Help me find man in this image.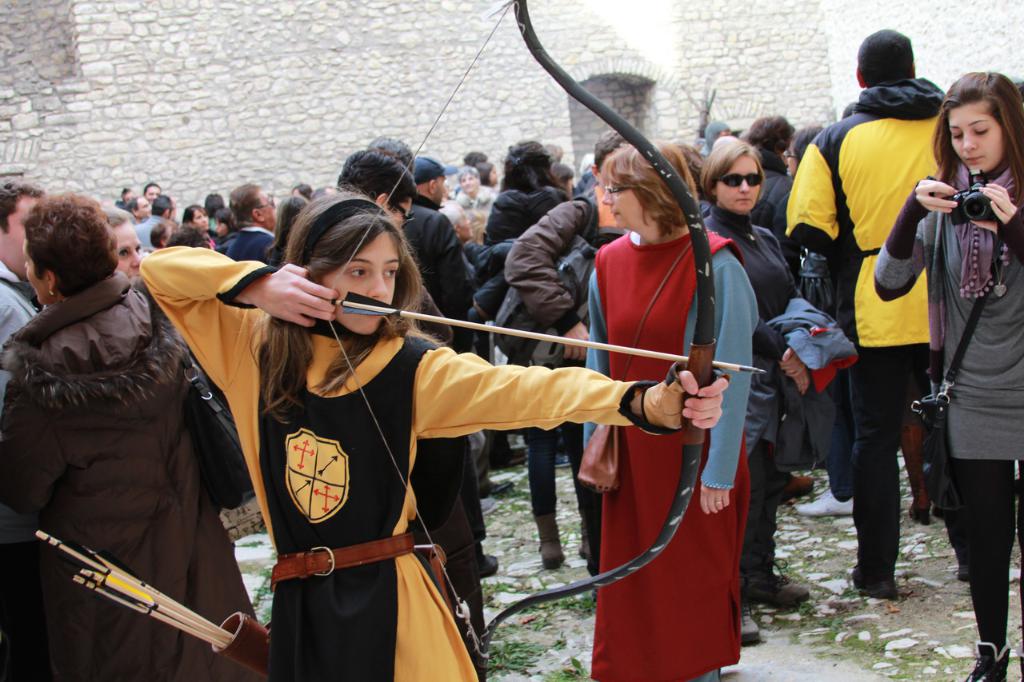
Found it: x1=374 y1=134 x2=419 y2=168.
